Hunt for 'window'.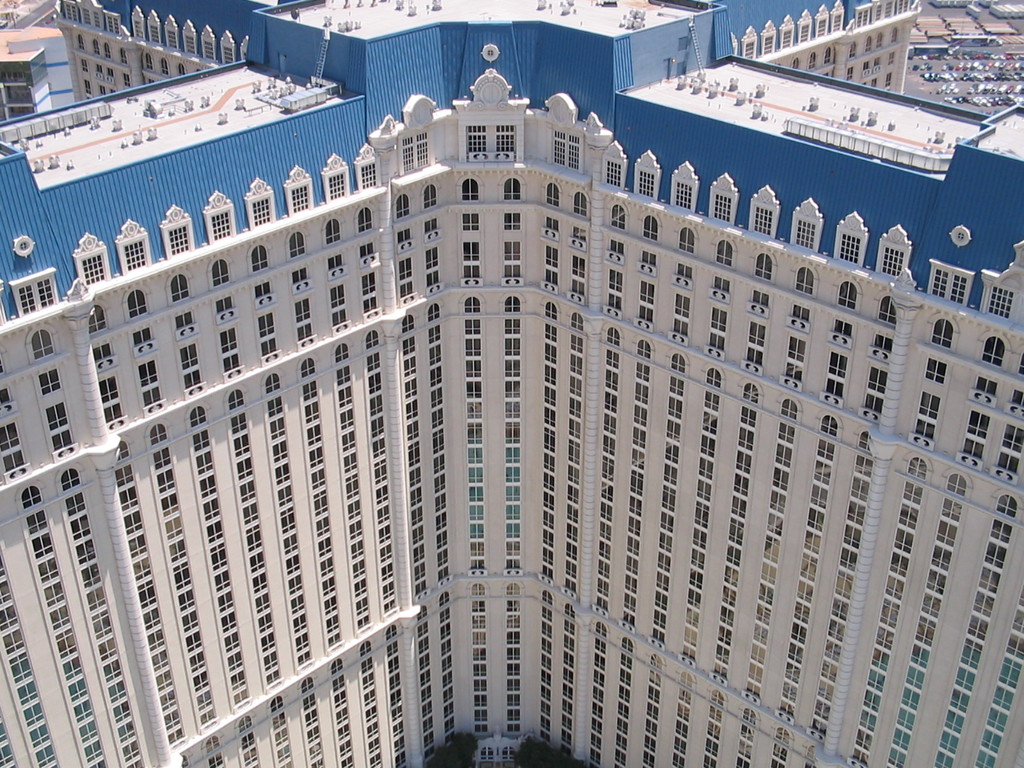
Hunted down at select_region(847, 497, 867, 524).
